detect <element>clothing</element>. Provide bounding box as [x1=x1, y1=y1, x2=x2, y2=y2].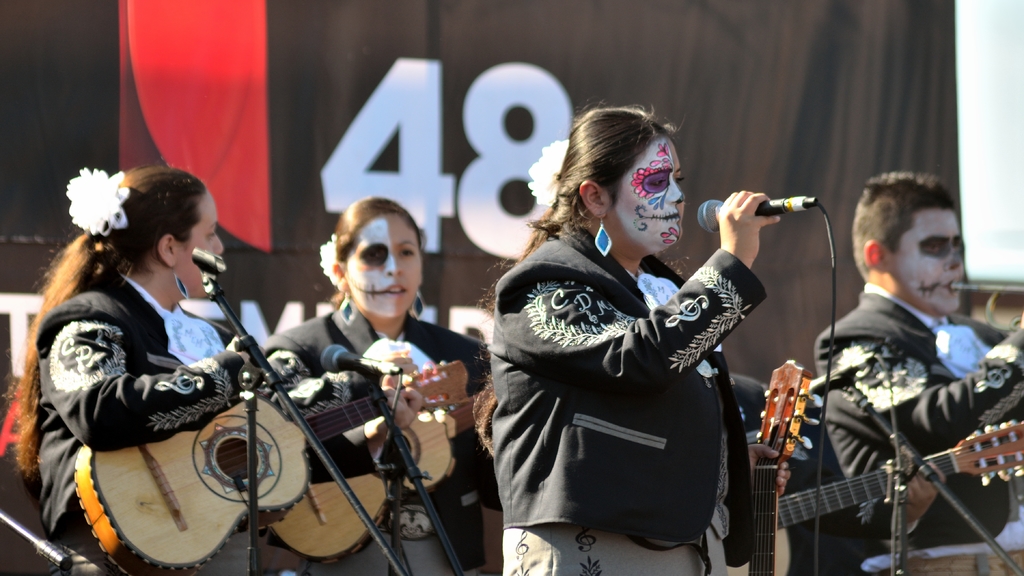
[x1=28, y1=262, x2=401, y2=575].
